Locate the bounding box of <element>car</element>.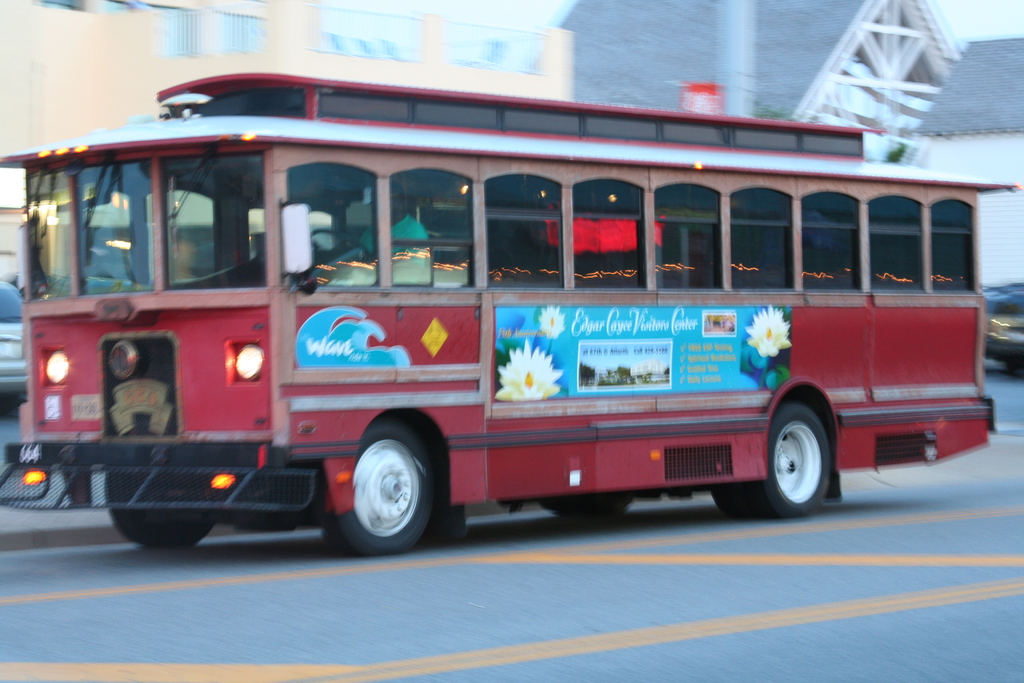
Bounding box: [left=0, top=281, right=26, bottom=403].
